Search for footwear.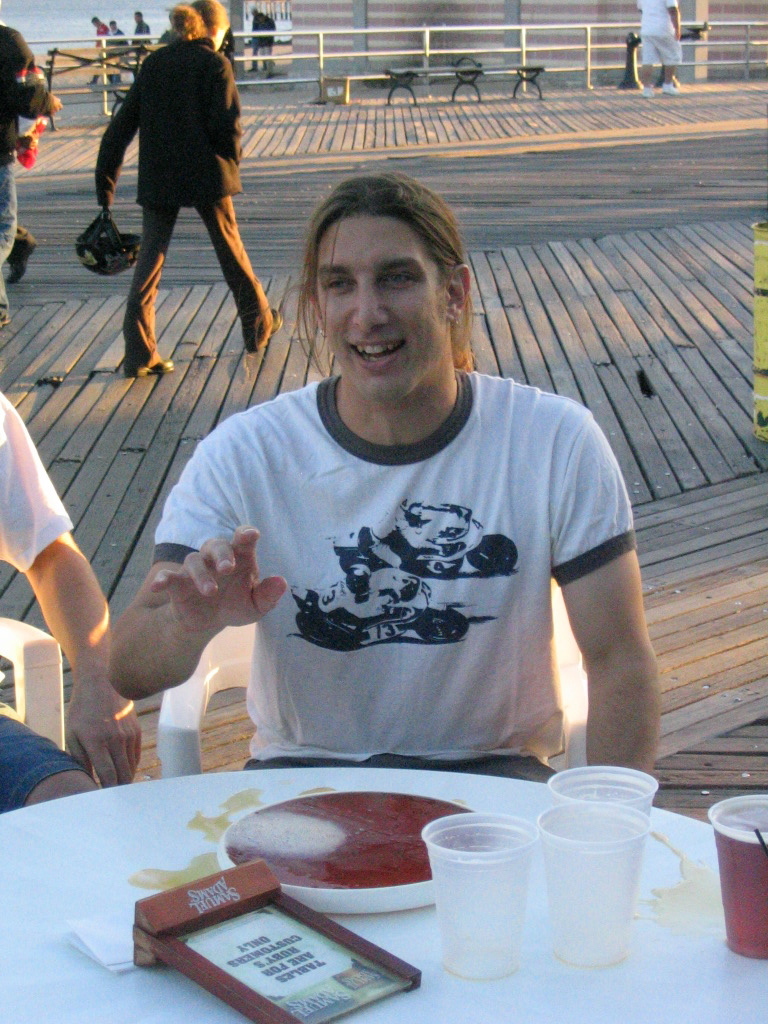
Found at <box>641,84,653,98</box>.
